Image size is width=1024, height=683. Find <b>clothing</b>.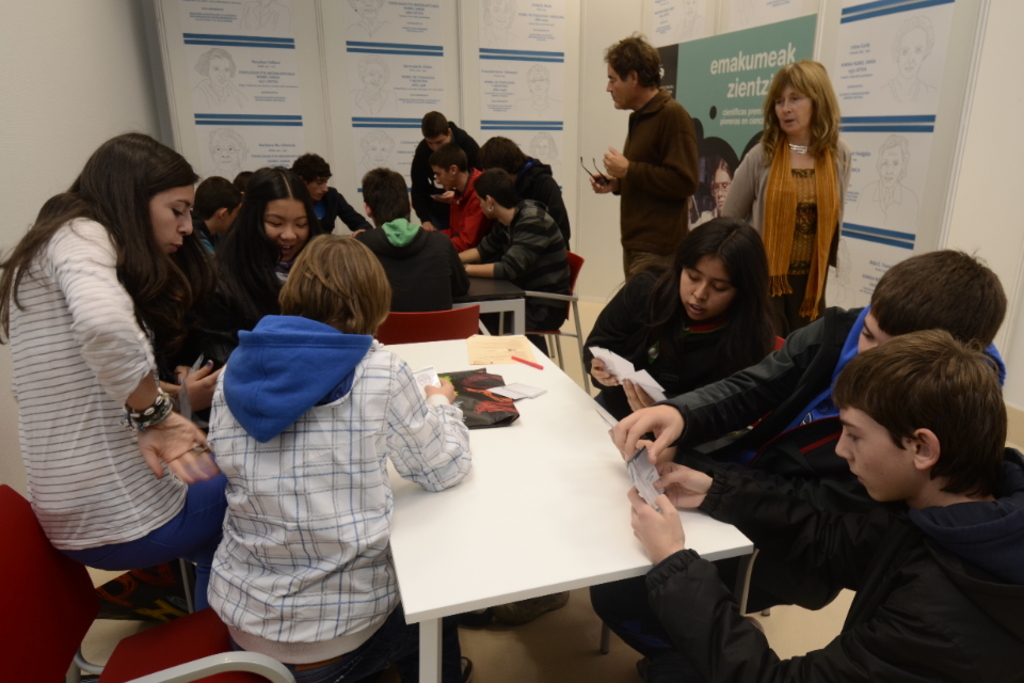
bbox=[181, 224, 222, 300].
